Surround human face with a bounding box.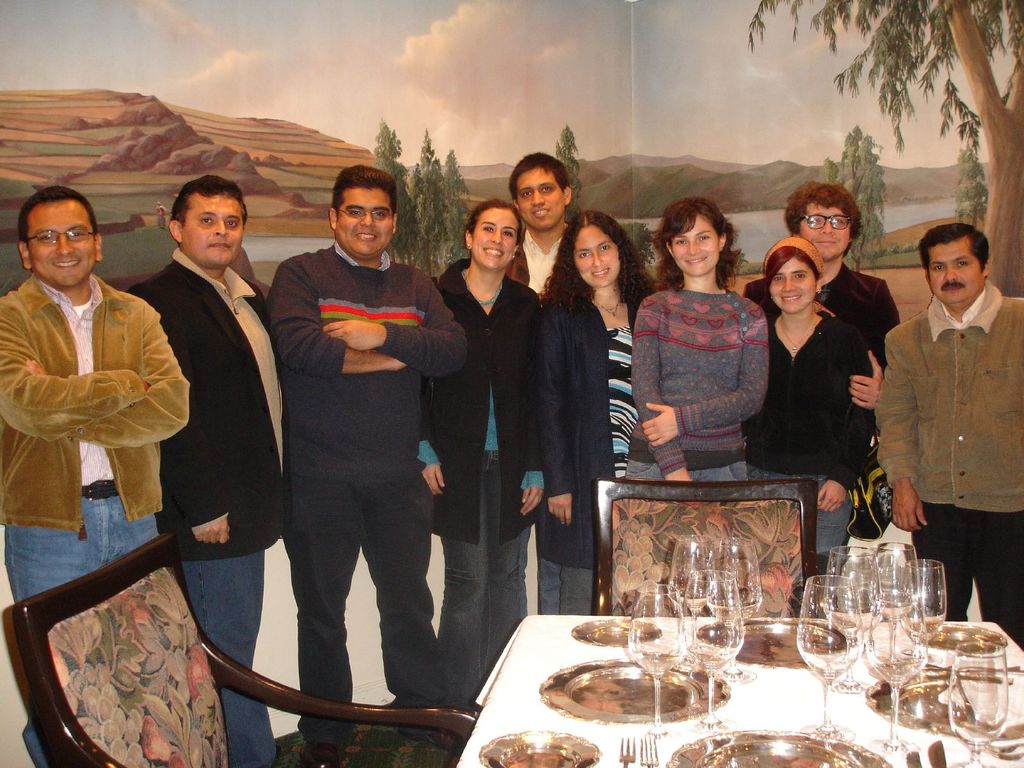
x1=514 y1=164 x2=562 y2=228.
